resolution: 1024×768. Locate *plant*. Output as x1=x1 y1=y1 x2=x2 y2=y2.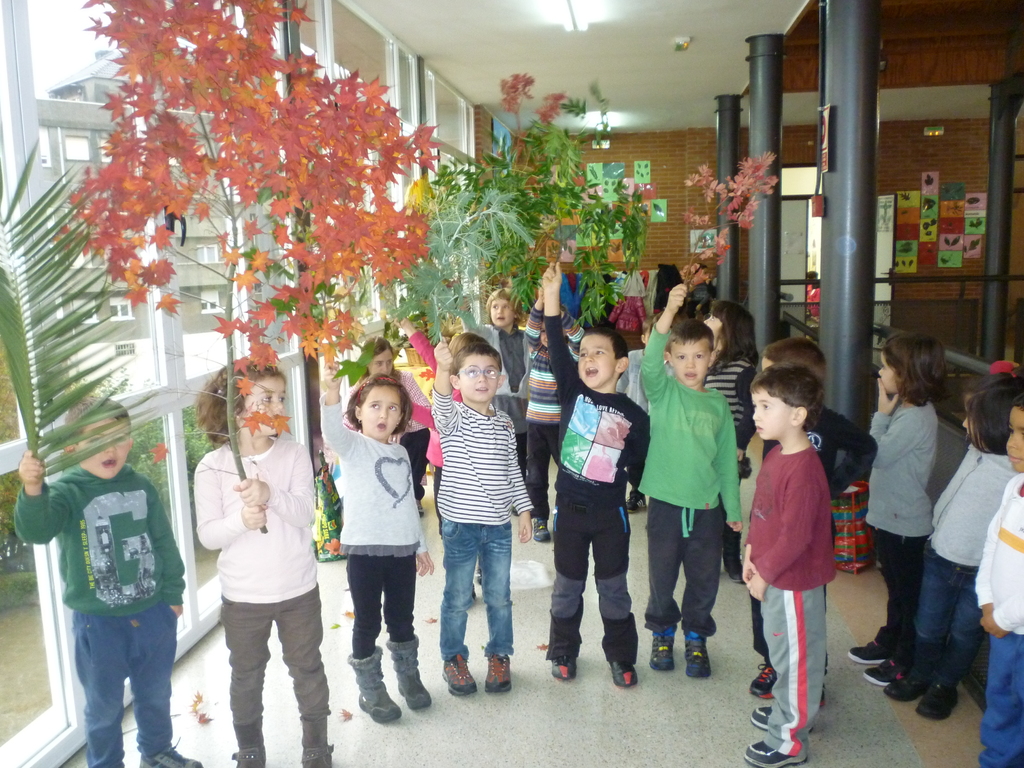
x1=36 y1=31 x2=446 y2=514.
